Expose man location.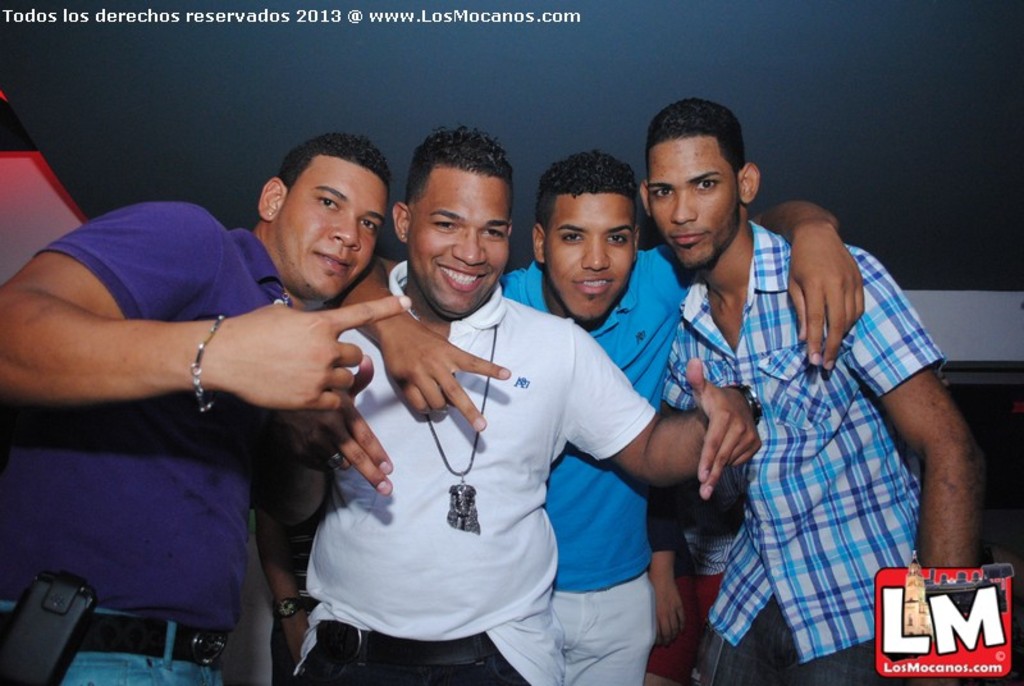
Exposed at 645, 91, 983, 685.
